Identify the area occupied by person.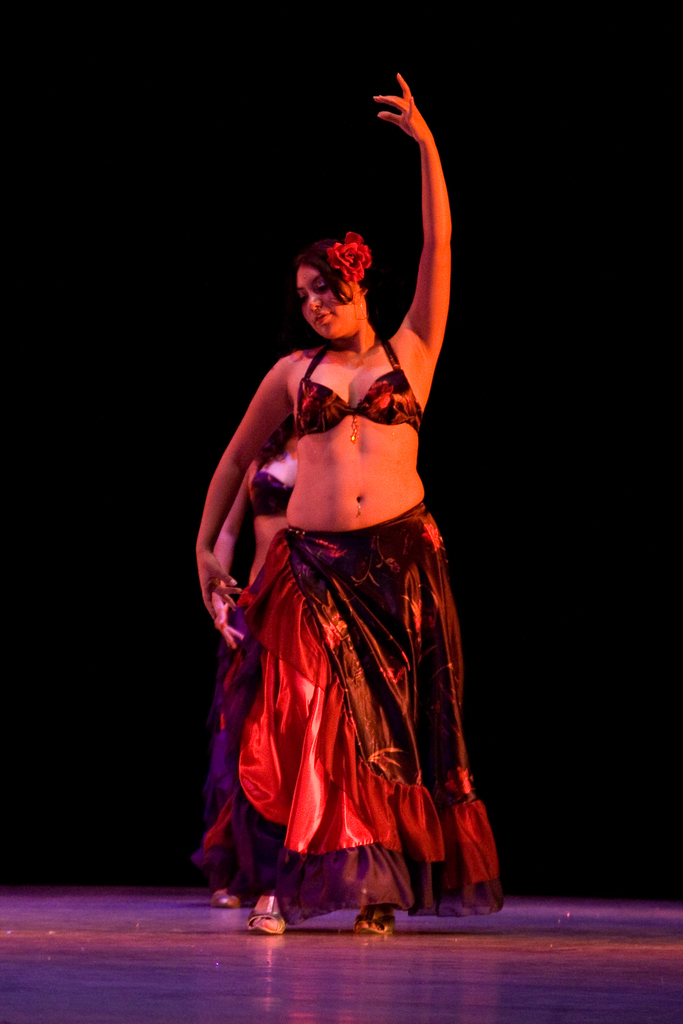
Area: 197, 410, 306, 909.
